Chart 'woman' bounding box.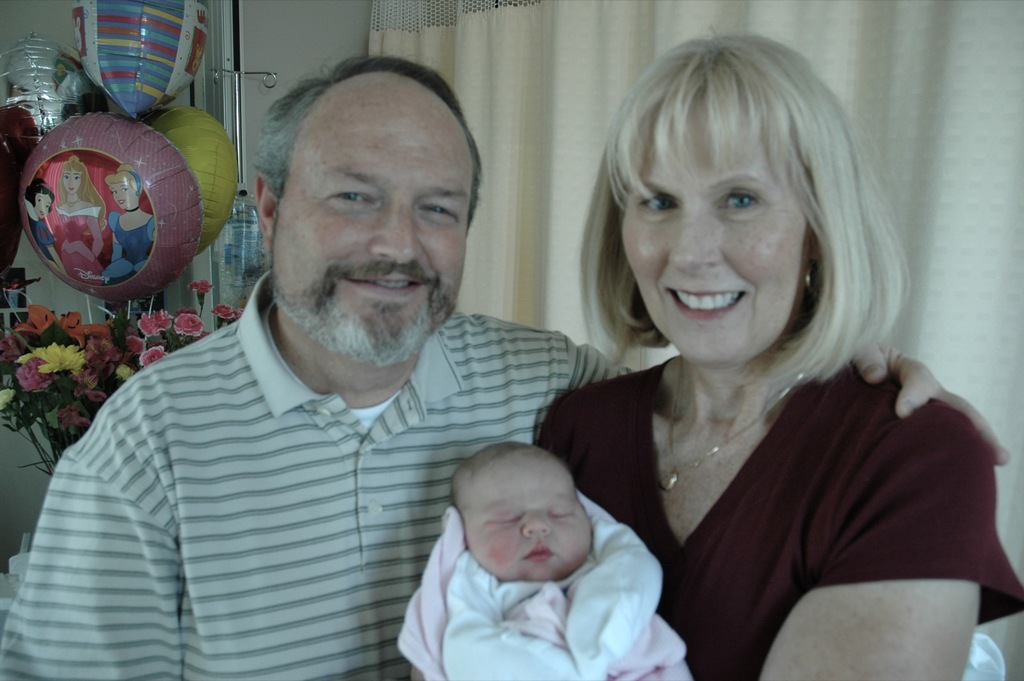
Charted: 51,155,108,280.
